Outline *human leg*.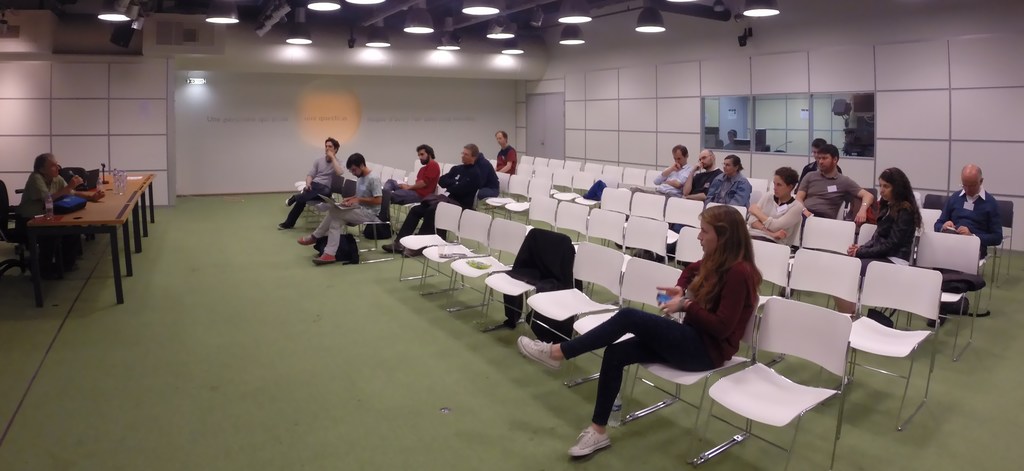
Outline: x1=298 y1=198 x2=378 y2=238.
